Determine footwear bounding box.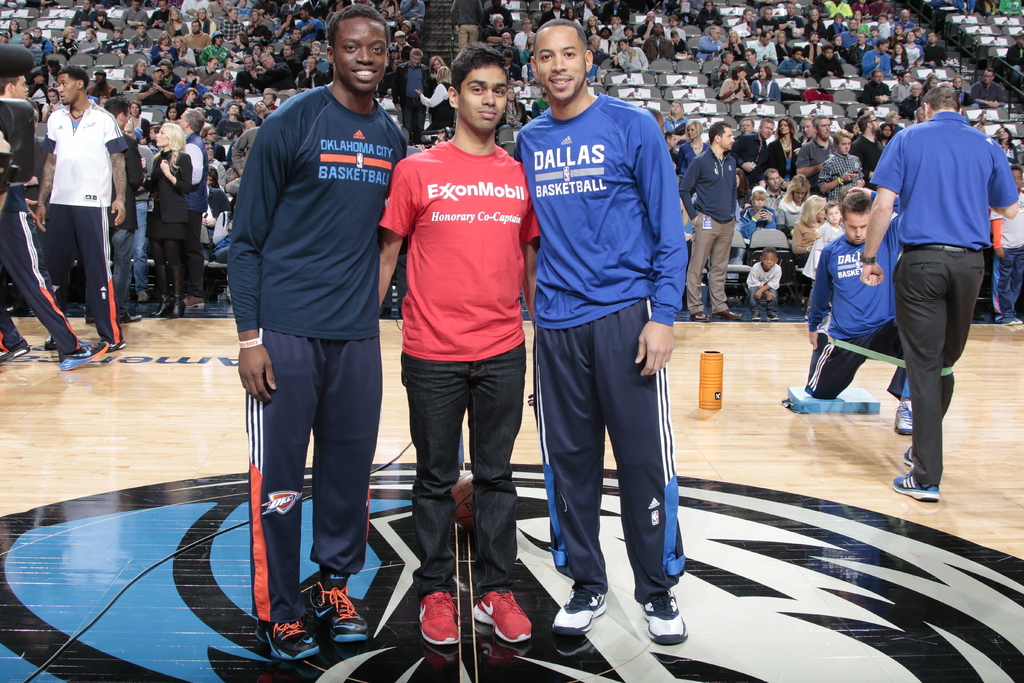
Determined: crop(762, 308, 779, 324).
